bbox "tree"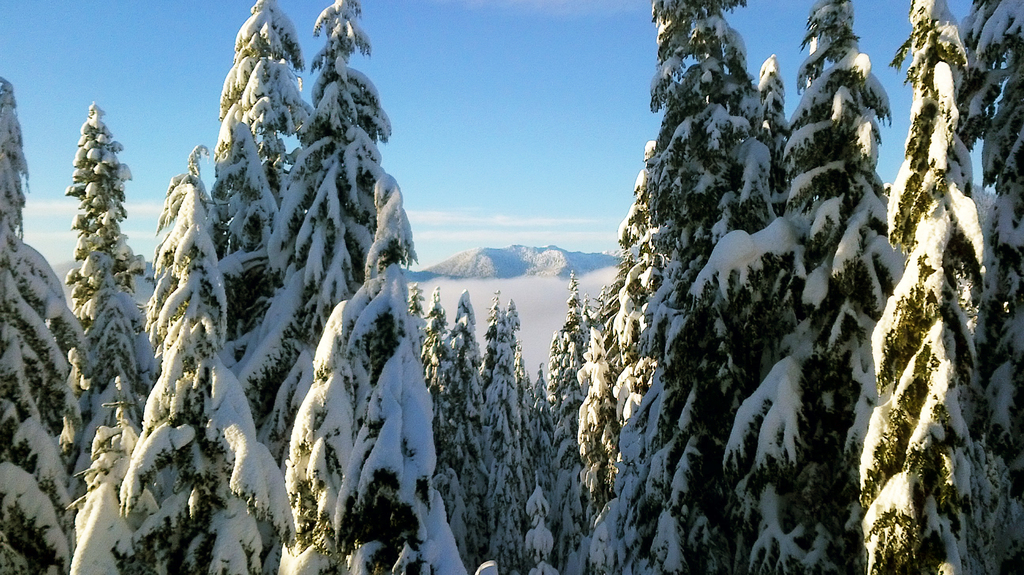
[left=0, top=73, right=98, bottom=574]
